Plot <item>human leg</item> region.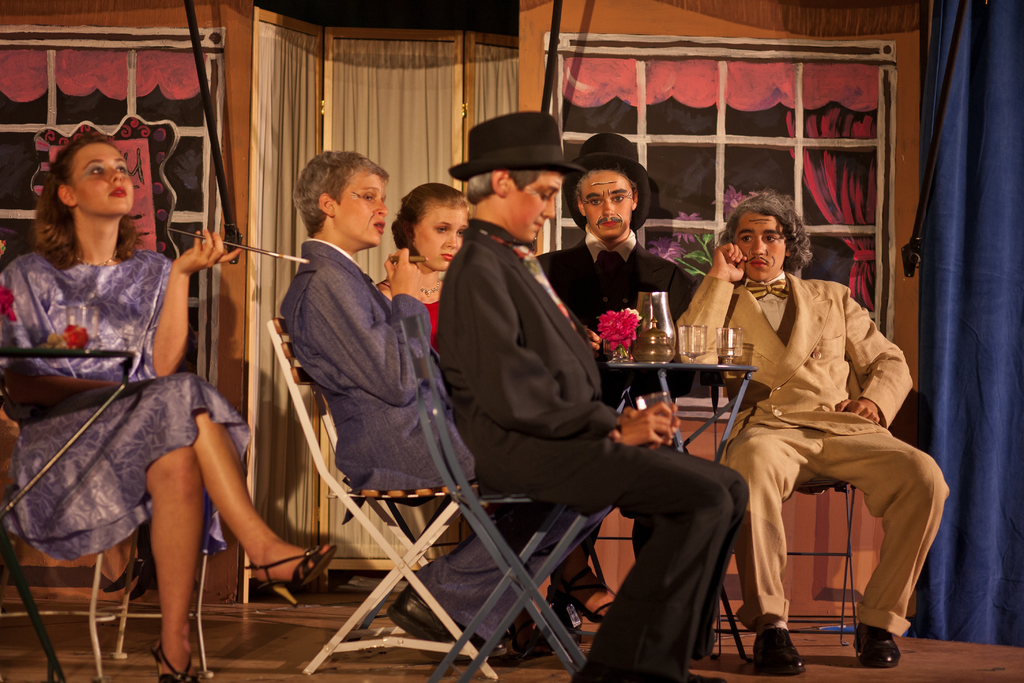
Plotted at <bbox>816, 422, 932, 667</bbox>.
